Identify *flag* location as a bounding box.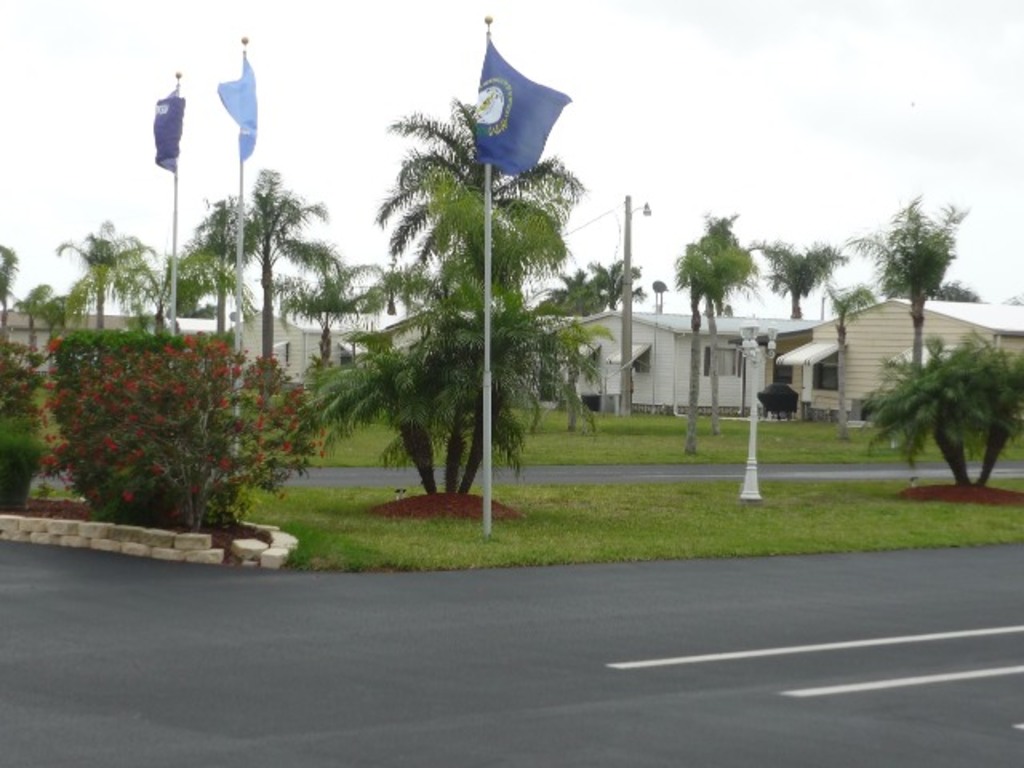
pyautogui.locateOnScreen(469, 37, 576, 182).
